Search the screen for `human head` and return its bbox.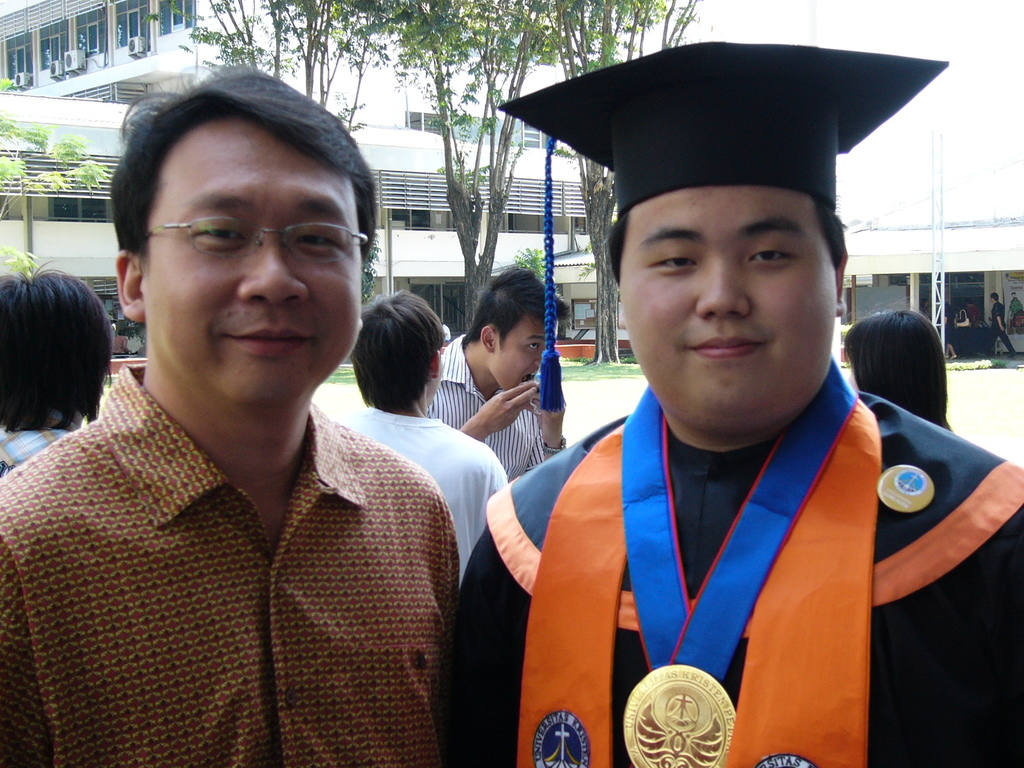
Found: 989,291,999,301.
